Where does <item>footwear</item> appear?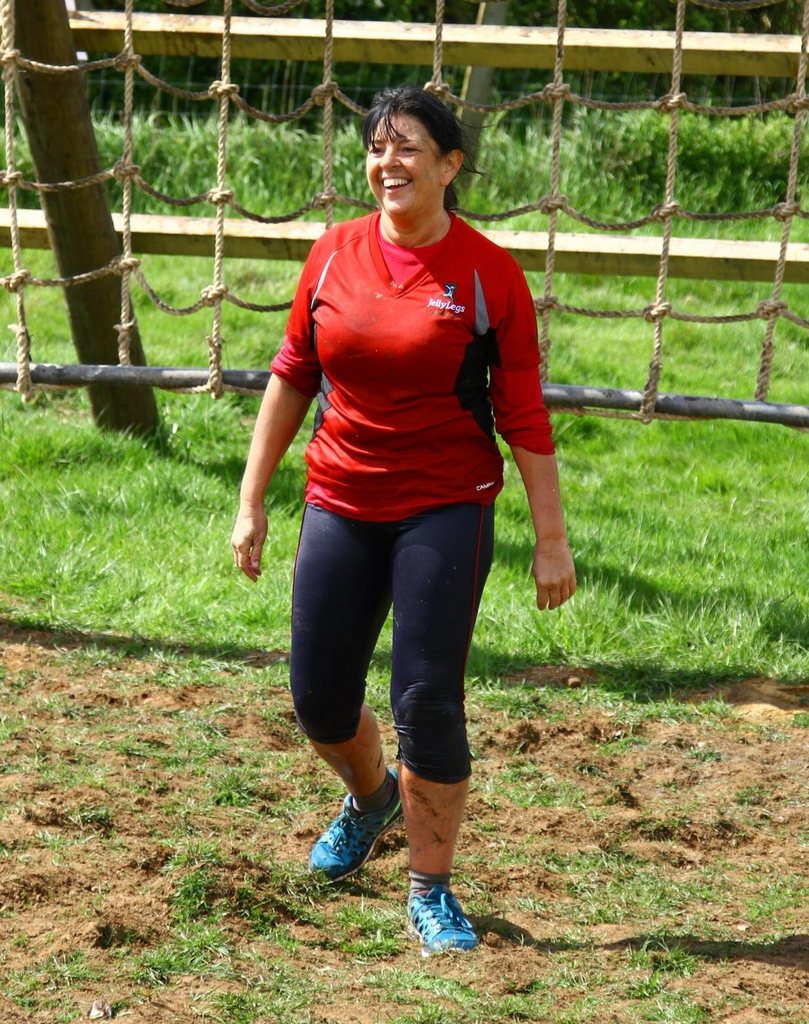
Appears at box=[404, 883, 483, 973].
